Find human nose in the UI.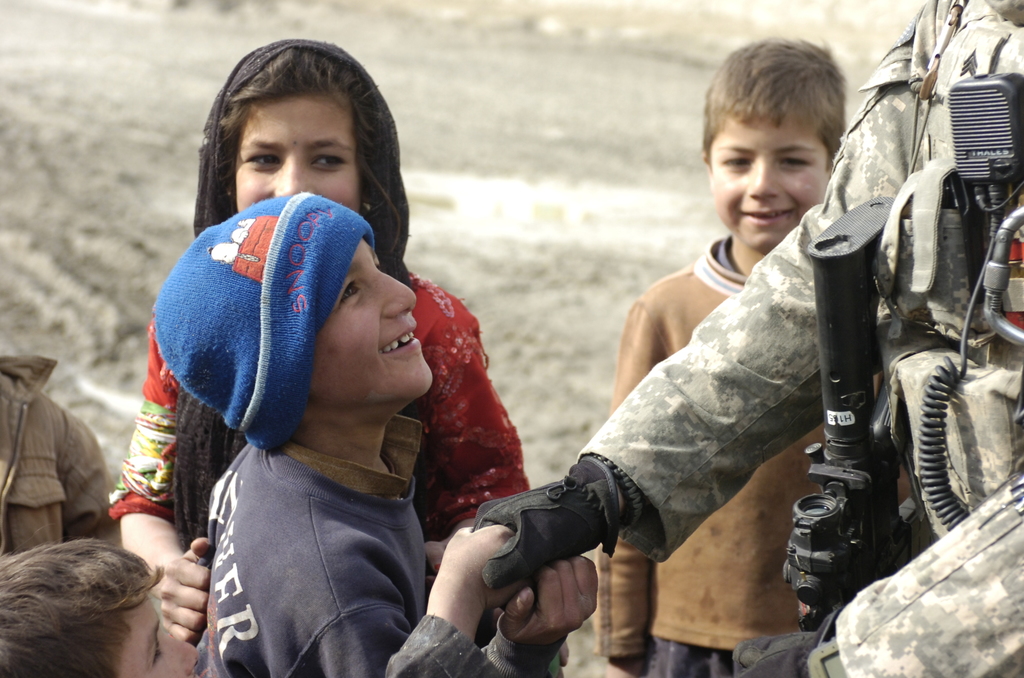
UI element at locate(274, 160, 309, 197).
